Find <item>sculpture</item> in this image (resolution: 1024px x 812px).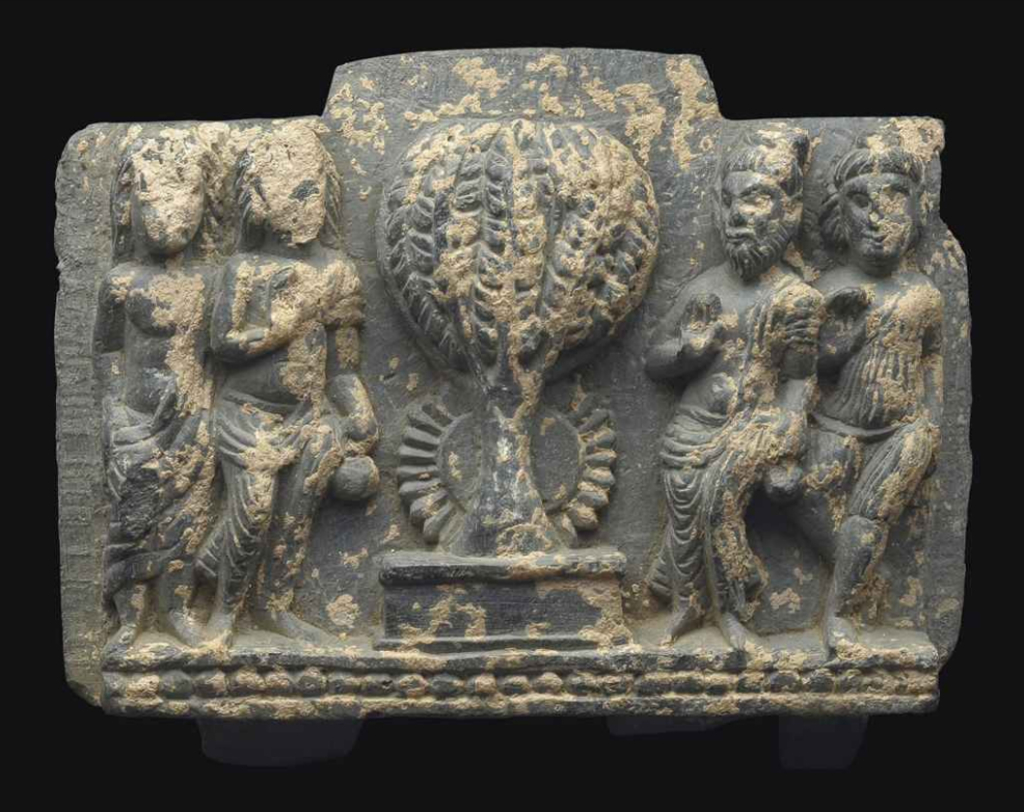
detection(803, 152, 960, 660).
